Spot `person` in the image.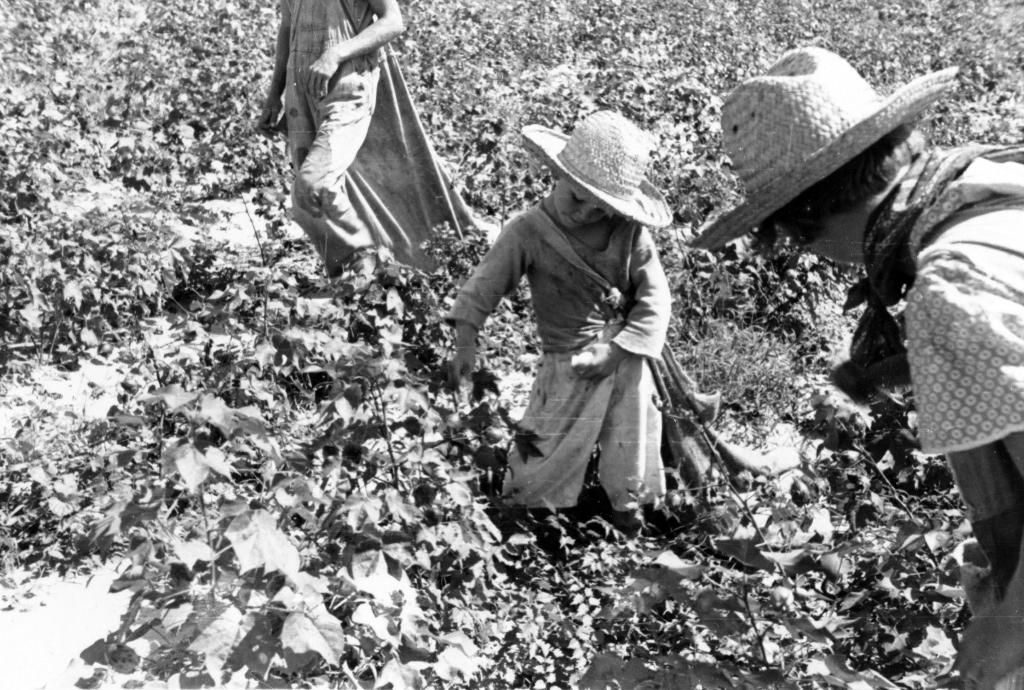
`person` found at <region>696, 45, 1023, 689</region>.
